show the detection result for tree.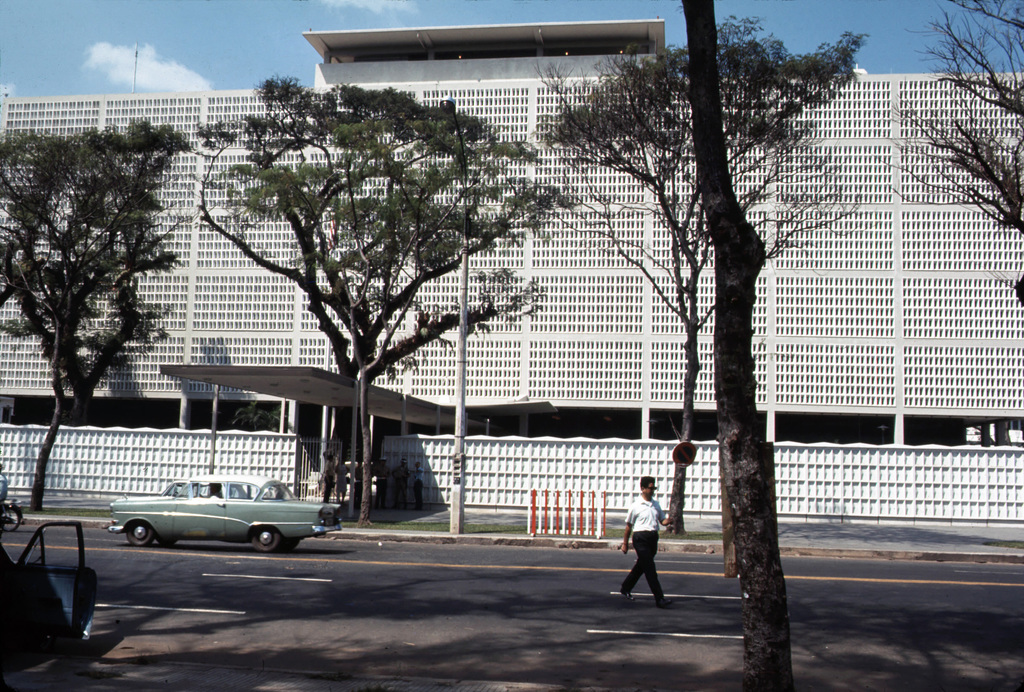
select_region(0, 115, 200, 509).
